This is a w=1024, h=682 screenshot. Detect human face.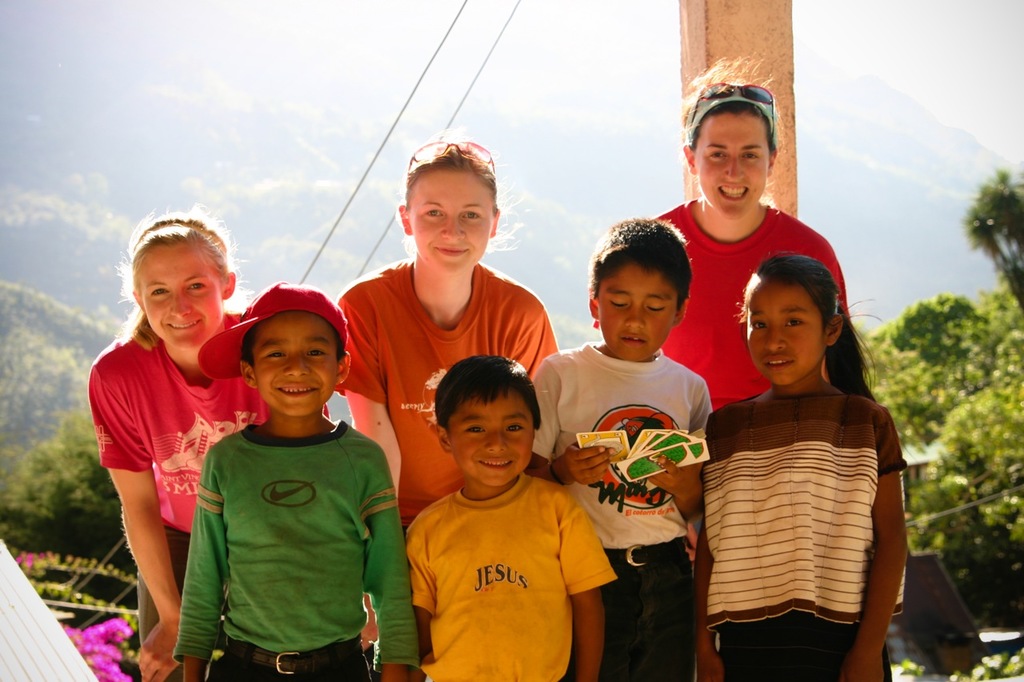
l=694, t=112, r=769, b=217.
